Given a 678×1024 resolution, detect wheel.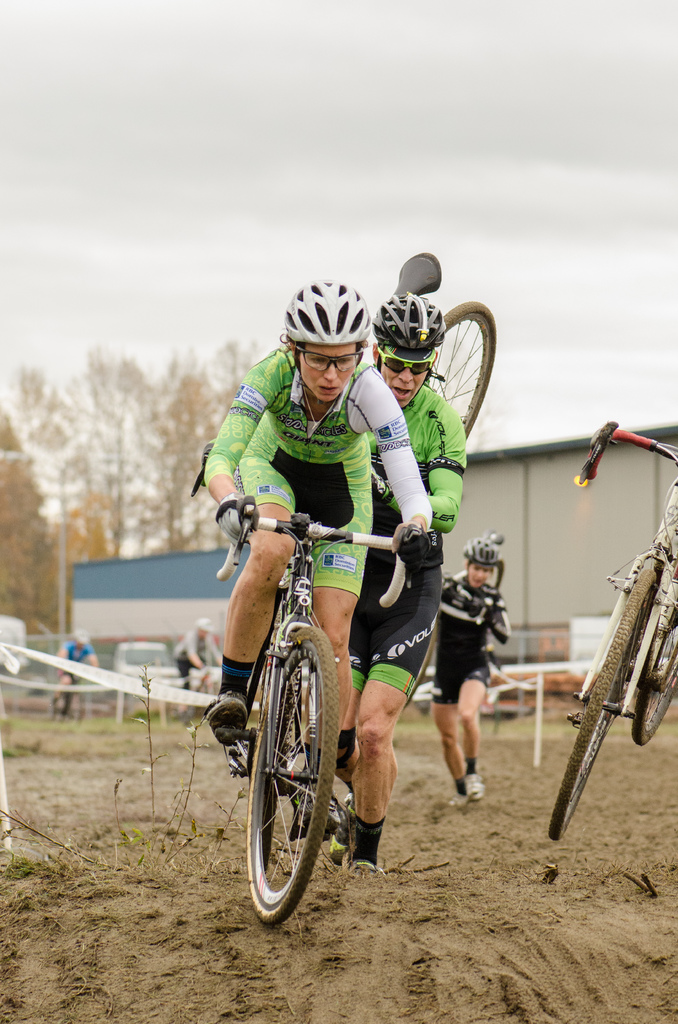
bbox(70, 694, 90, 722).
